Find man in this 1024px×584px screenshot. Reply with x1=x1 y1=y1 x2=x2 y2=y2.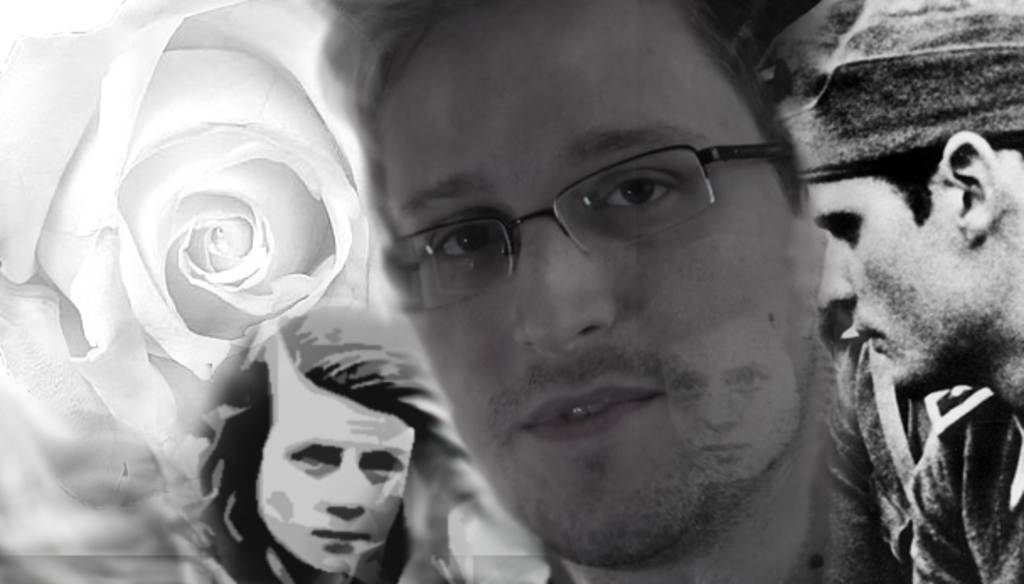
x1=298 y1=0 x2=815 y2=582.
